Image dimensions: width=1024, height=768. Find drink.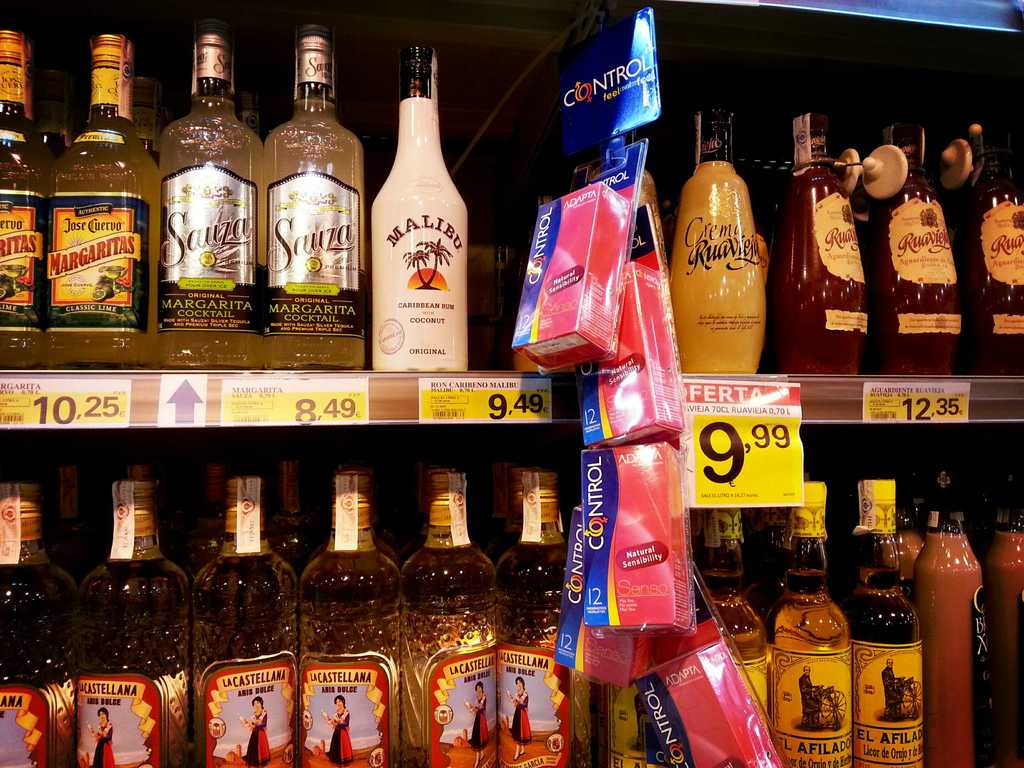
852 568 916 767.
